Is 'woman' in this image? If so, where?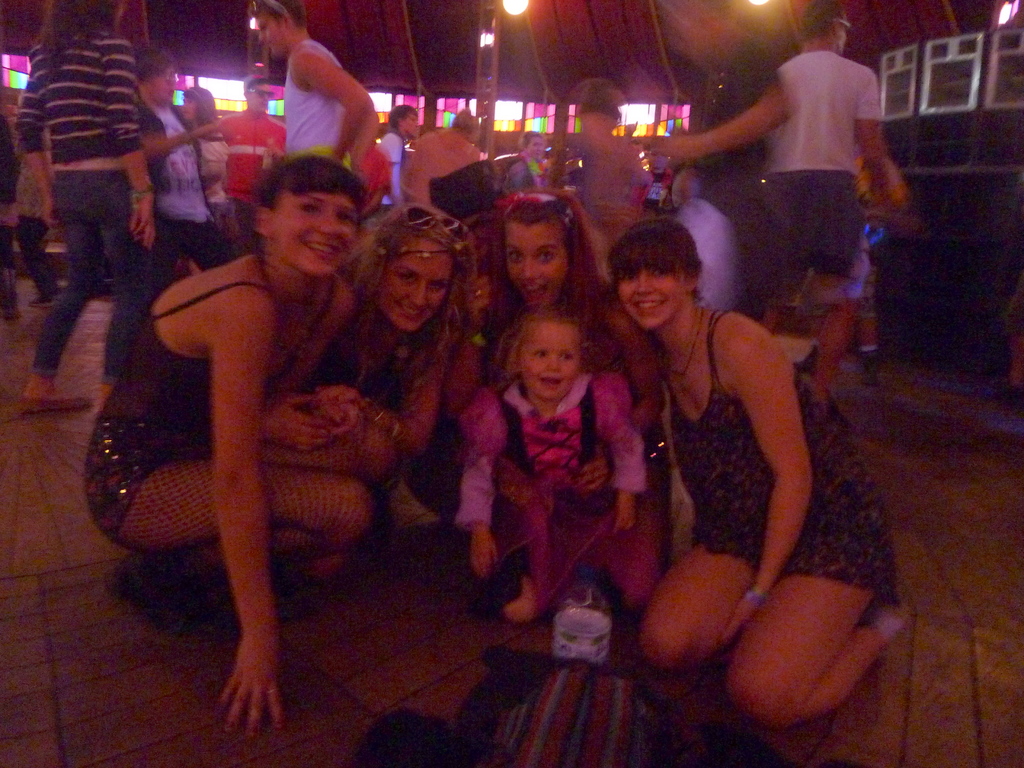
Yes, at 124:43:236:289.
